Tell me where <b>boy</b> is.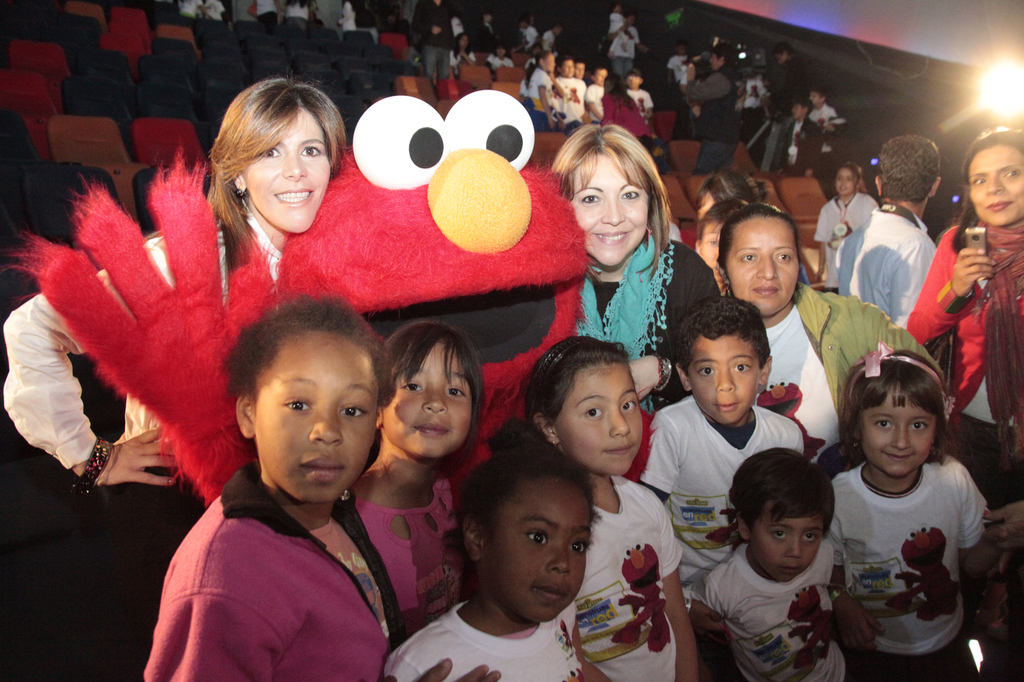
<b>boy</b> is at [x1=806, y1=88, x2=843, y2=159].
